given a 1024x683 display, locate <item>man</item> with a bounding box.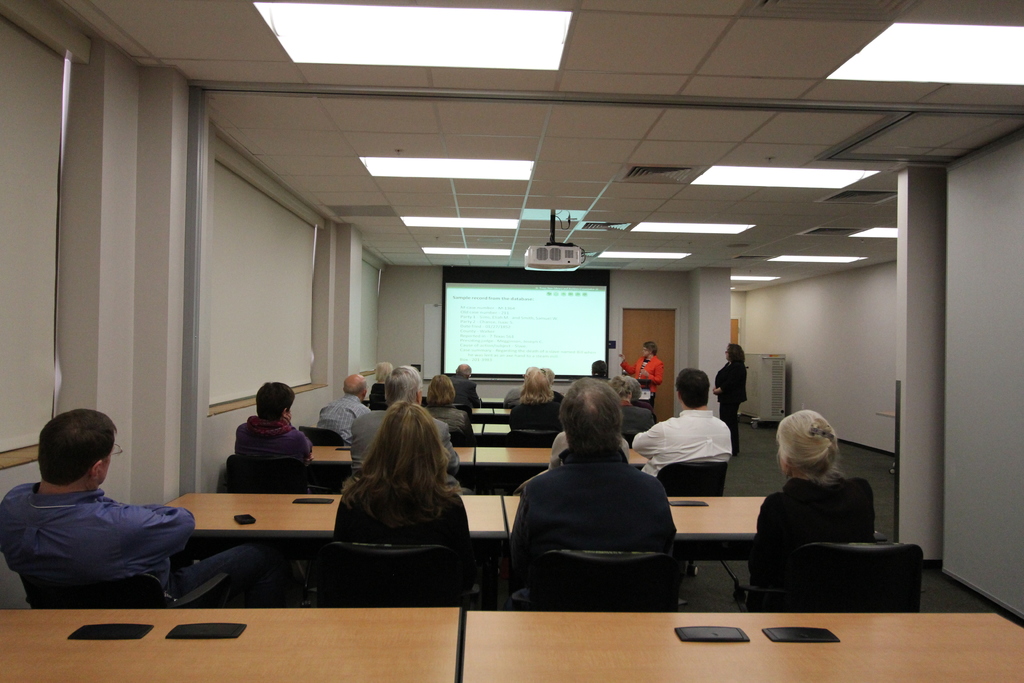
Located: [234, 383, 312, 495].
